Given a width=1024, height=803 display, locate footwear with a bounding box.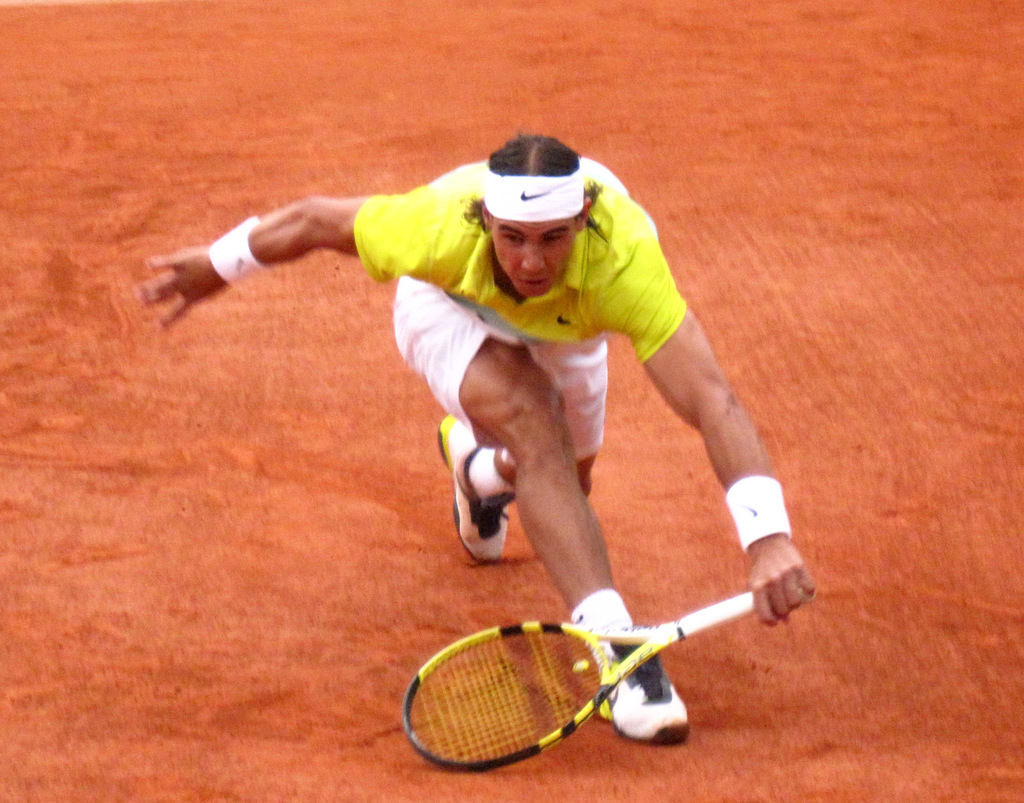
Located: (431,415,516,560).
